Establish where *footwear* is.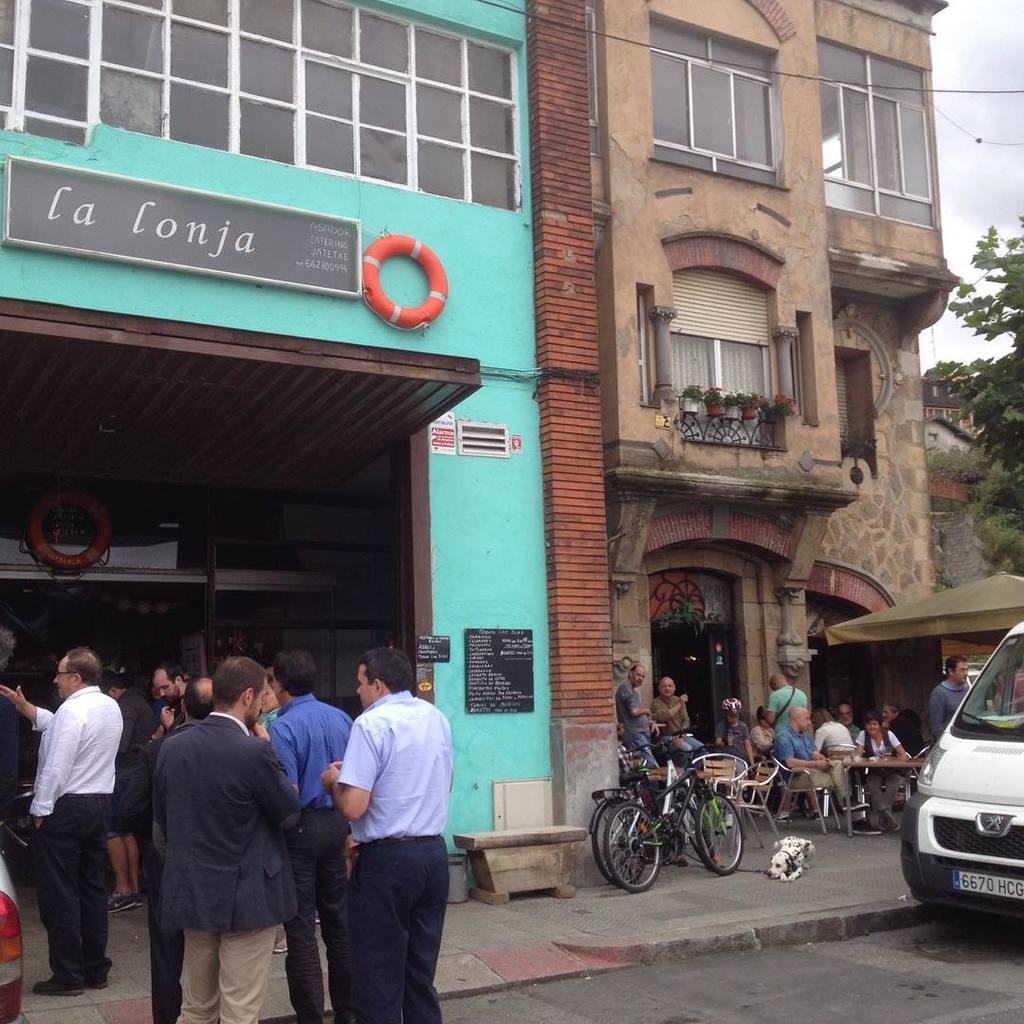
Established at [left=105, top=887, right=142, bottom=917].
